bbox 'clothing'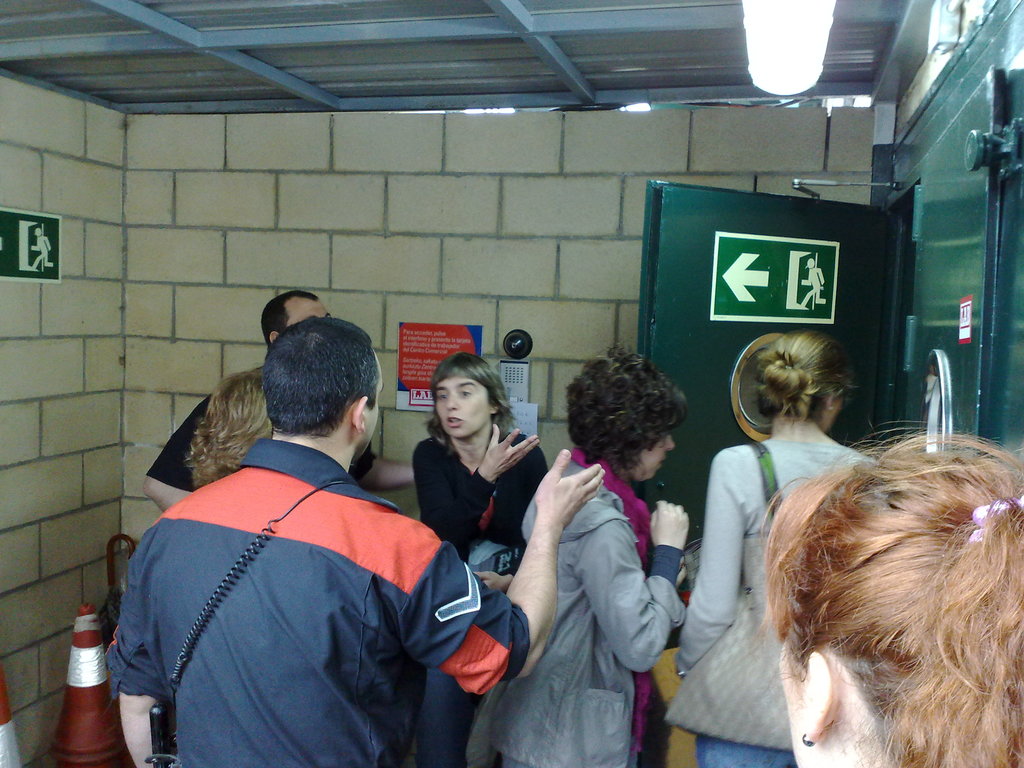
l=407, t=419, r=552, b=760
